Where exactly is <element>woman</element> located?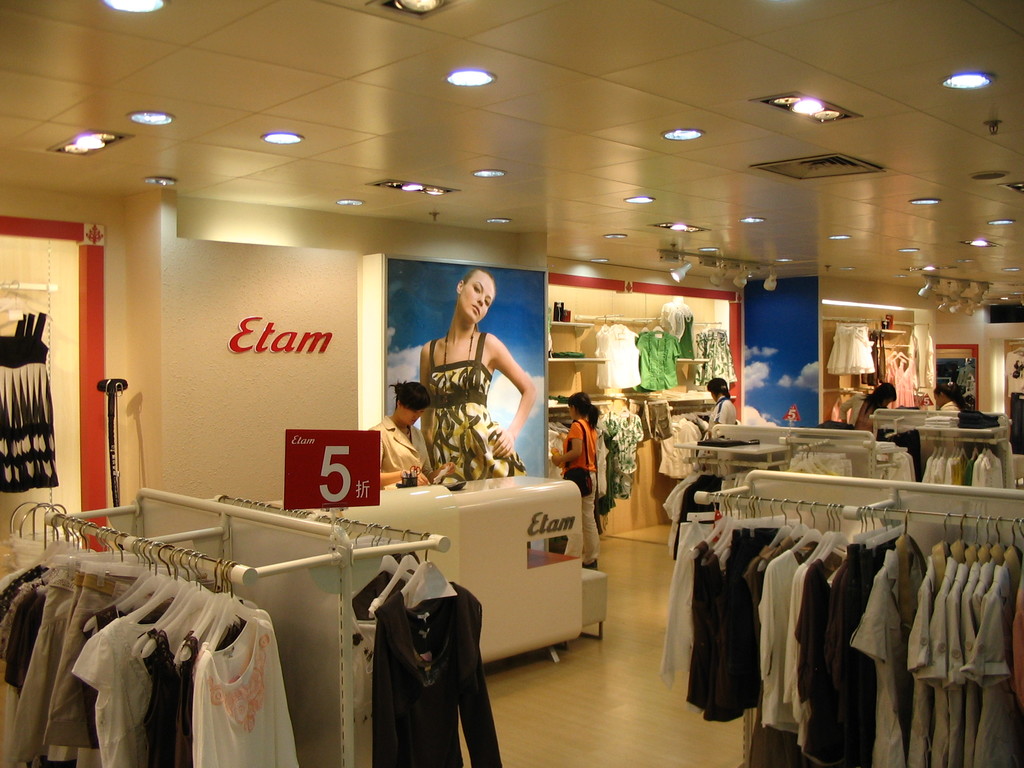
Its bounding box is 931/383/972/408.
